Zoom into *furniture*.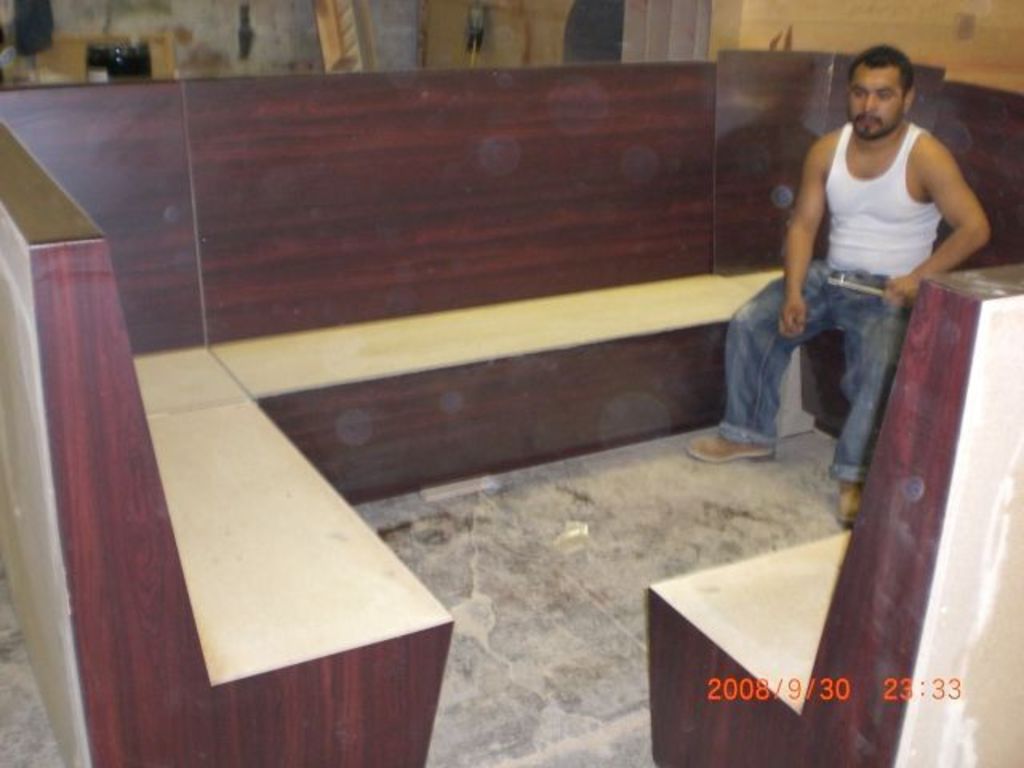
Zoom target: <bbox>0, 51, 1022, 766</bbox>.
